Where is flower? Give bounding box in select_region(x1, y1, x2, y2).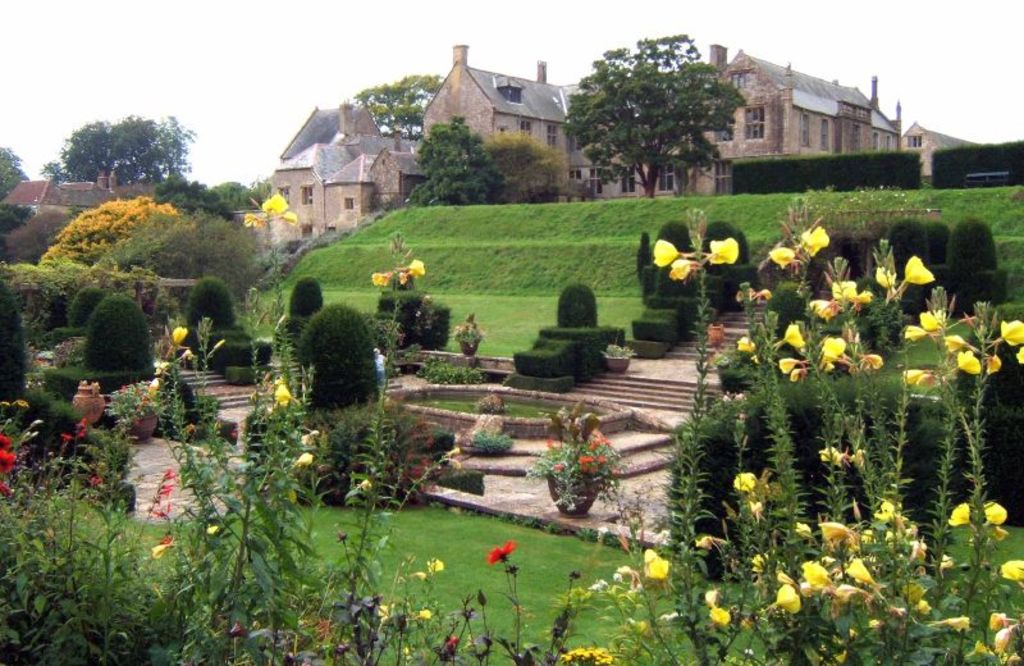
select_region(901, 323, 936, 341).
